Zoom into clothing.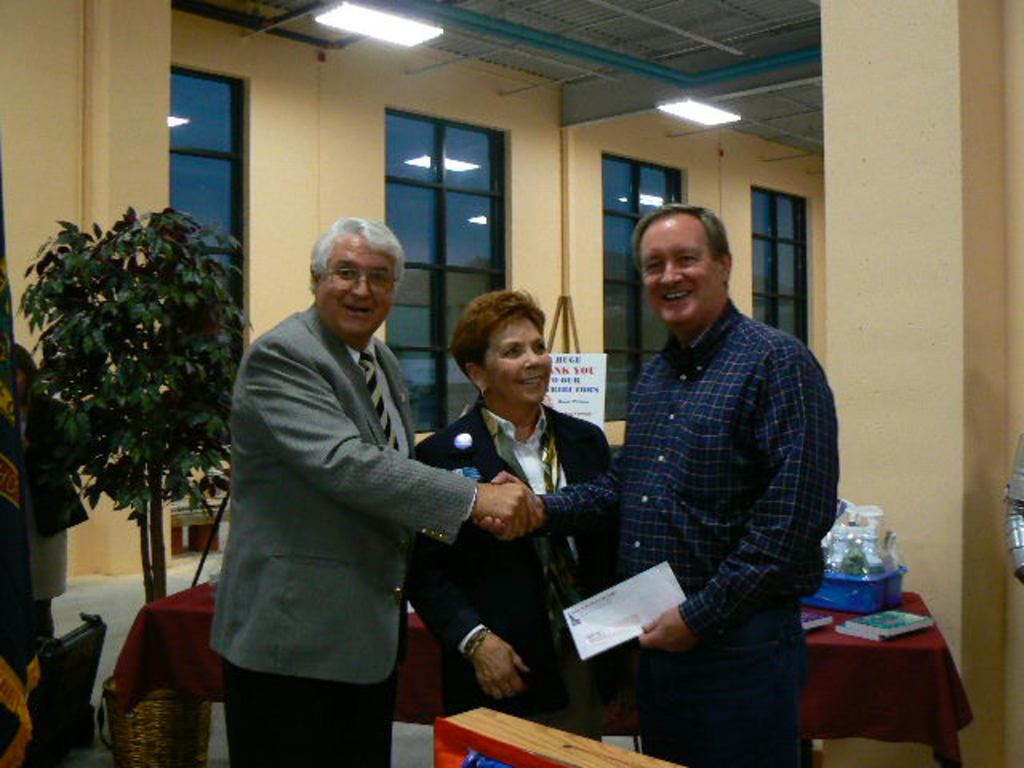
Zoom target: region(206, 296, 477, 766).
